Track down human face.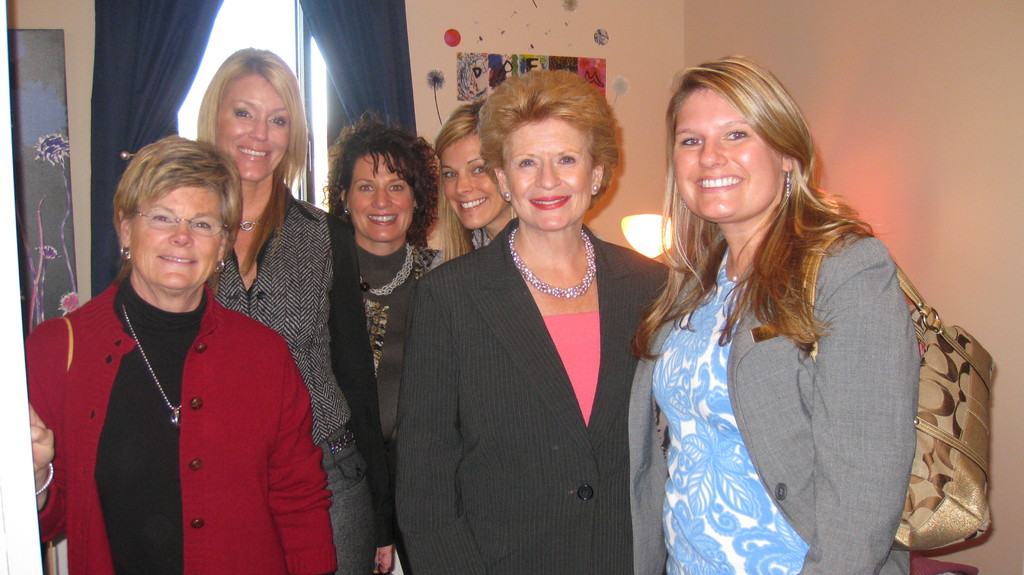
Tracked to BBox(129, 185, 225, 288).
